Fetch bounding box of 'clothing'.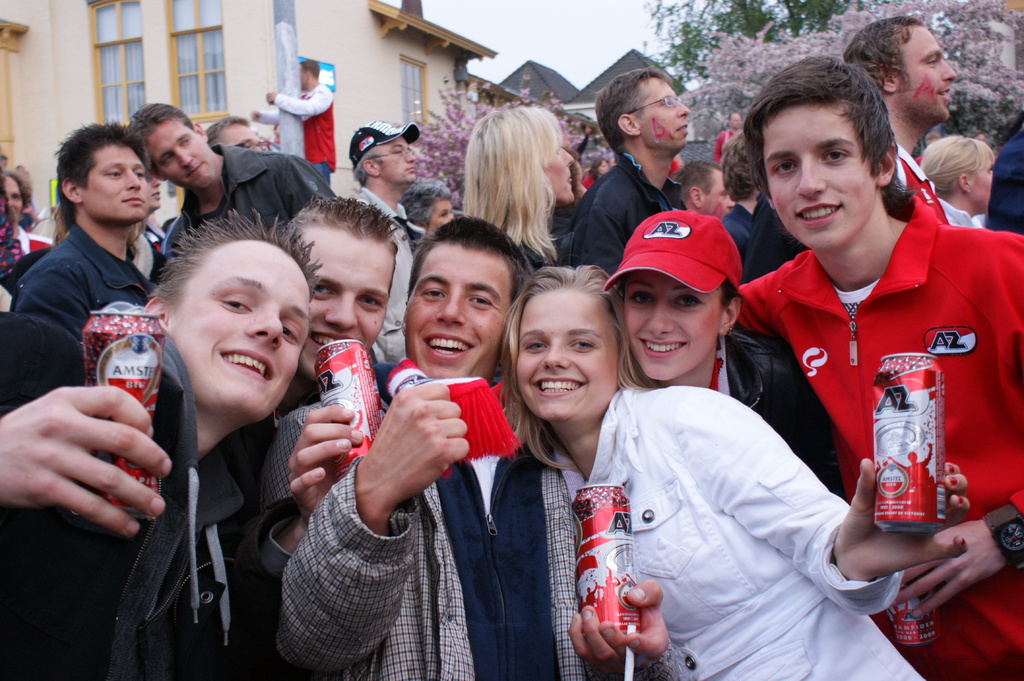
Bbox: [x1=261, y1=371, x2=582, y2=680].
